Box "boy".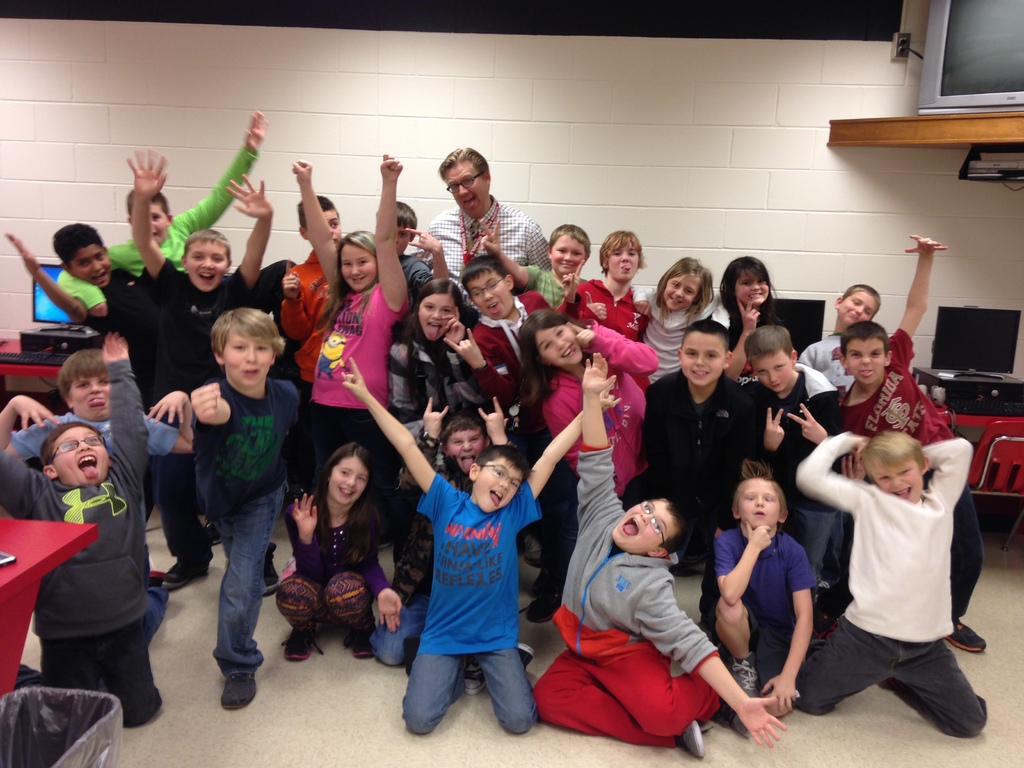
x1=365 y1=394 x2=518 y2=671.
